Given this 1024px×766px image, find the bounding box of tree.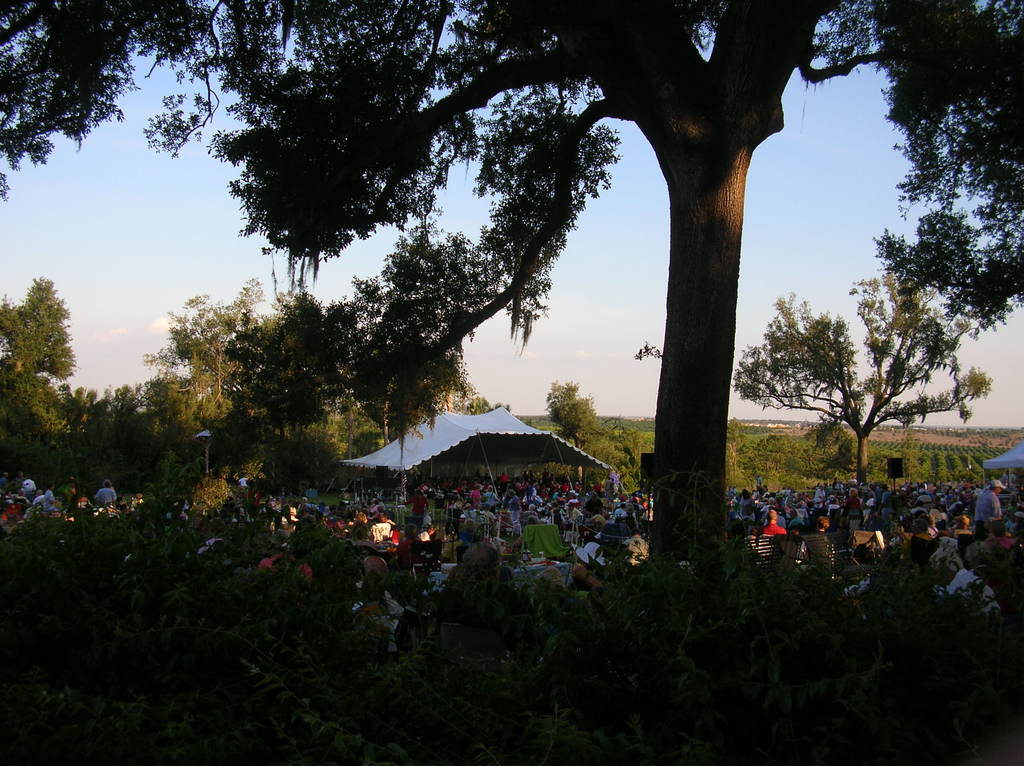
pyautogui.locateOnScreen(545, 378, 599, 451).
